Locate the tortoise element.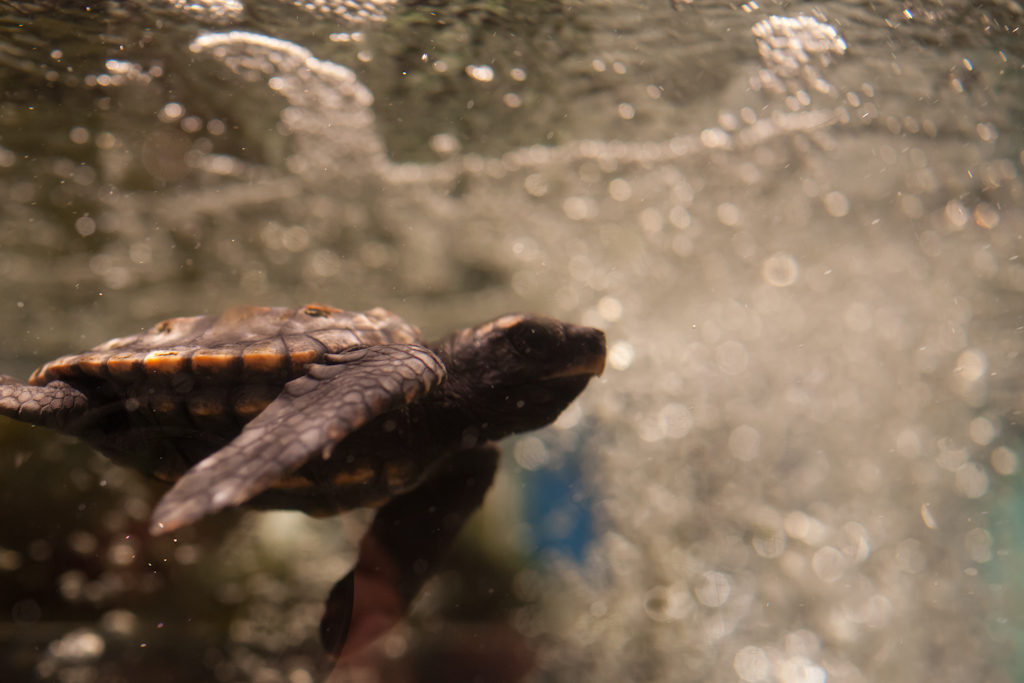
Element bbox: BBox(0, 302, 610, 663).
